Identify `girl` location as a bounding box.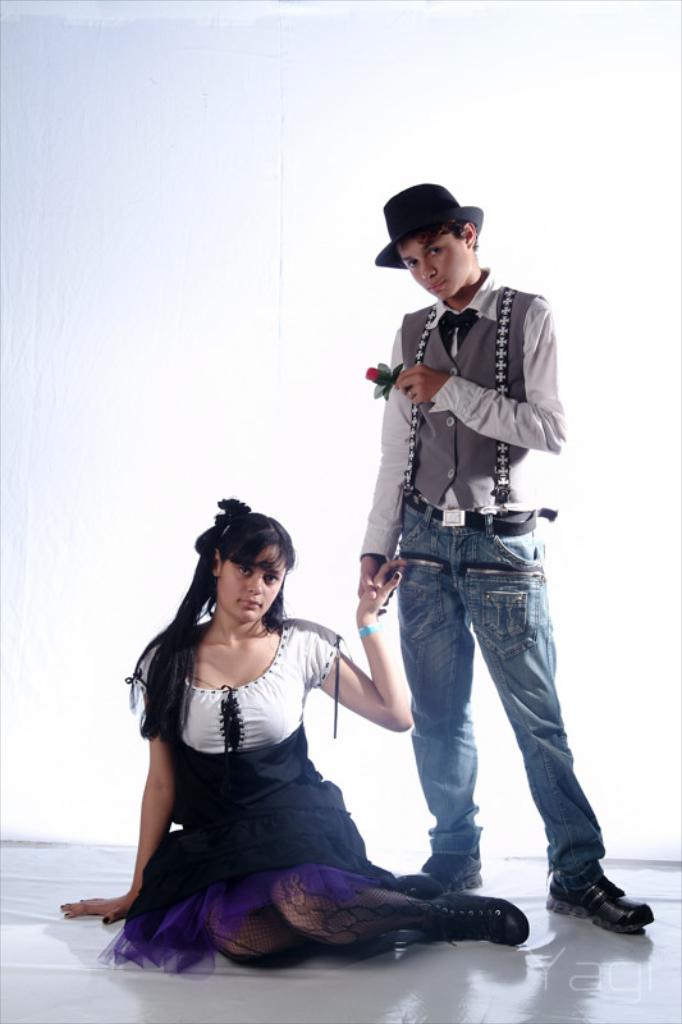
{"x1": 60, "y1": 492, "x2": 531, "y2": 972}.
